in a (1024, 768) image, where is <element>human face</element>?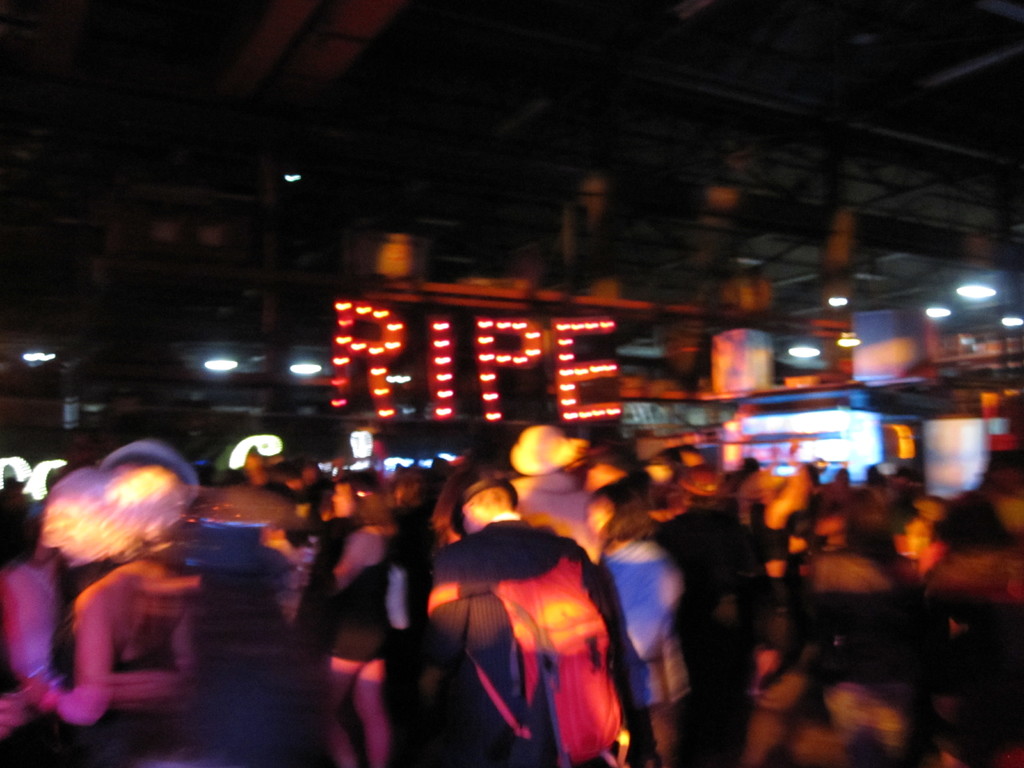
select_region(329, 479, 358, 518).
